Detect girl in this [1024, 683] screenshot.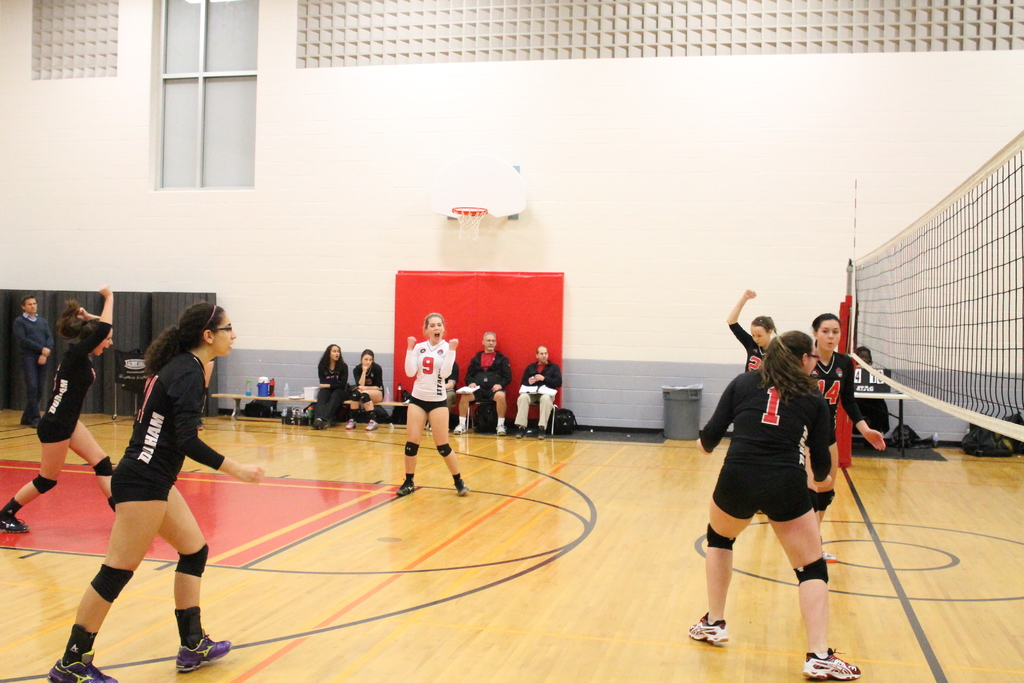
Detection: <box>348,341,385,442</box>.
